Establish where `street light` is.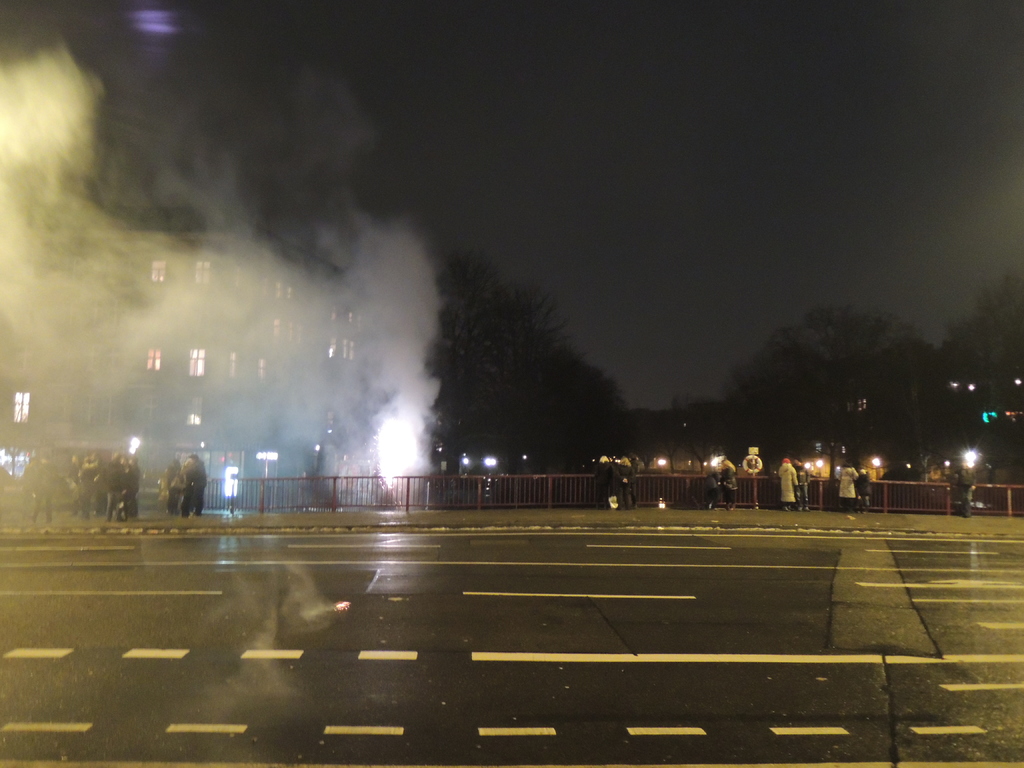
Established at Rect(804, 465, 810, 478).
